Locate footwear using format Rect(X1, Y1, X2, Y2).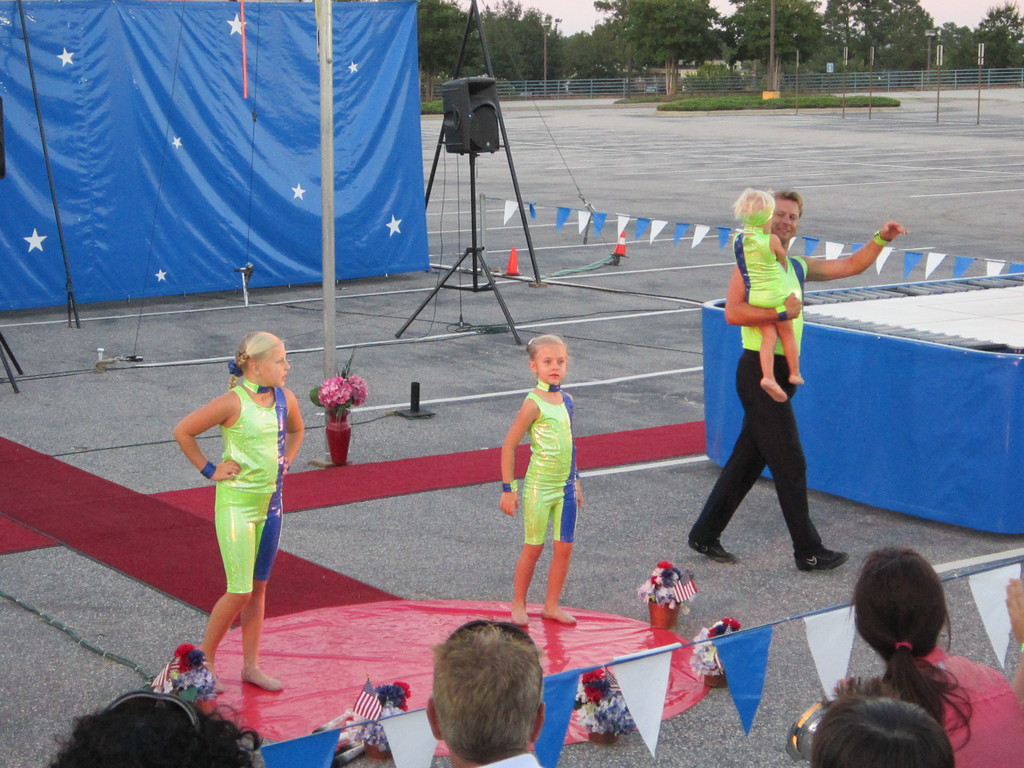
Rect(508, 602, 532, 628).
